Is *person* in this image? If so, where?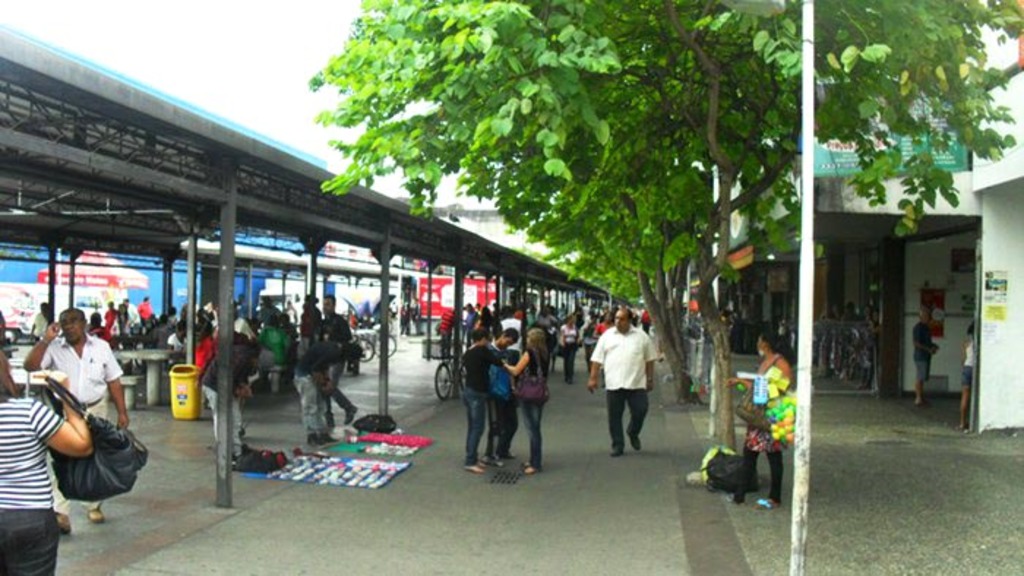
Yes, at BBox(957, 320, 976, 430).
